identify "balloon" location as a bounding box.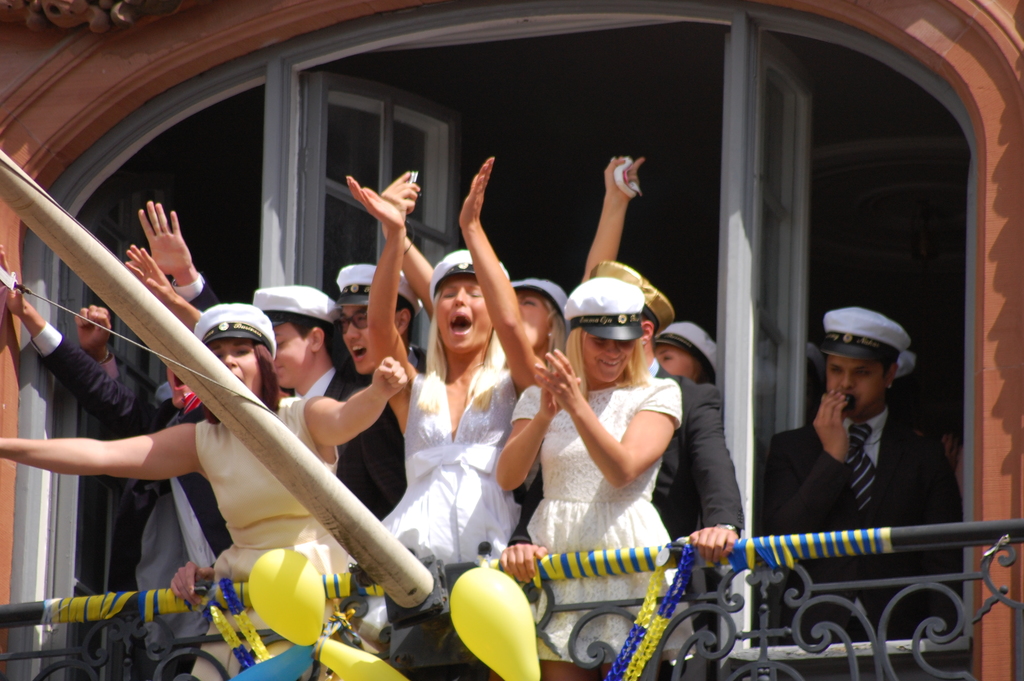
[x1=231, y1=636, x2=311, y2=680].
